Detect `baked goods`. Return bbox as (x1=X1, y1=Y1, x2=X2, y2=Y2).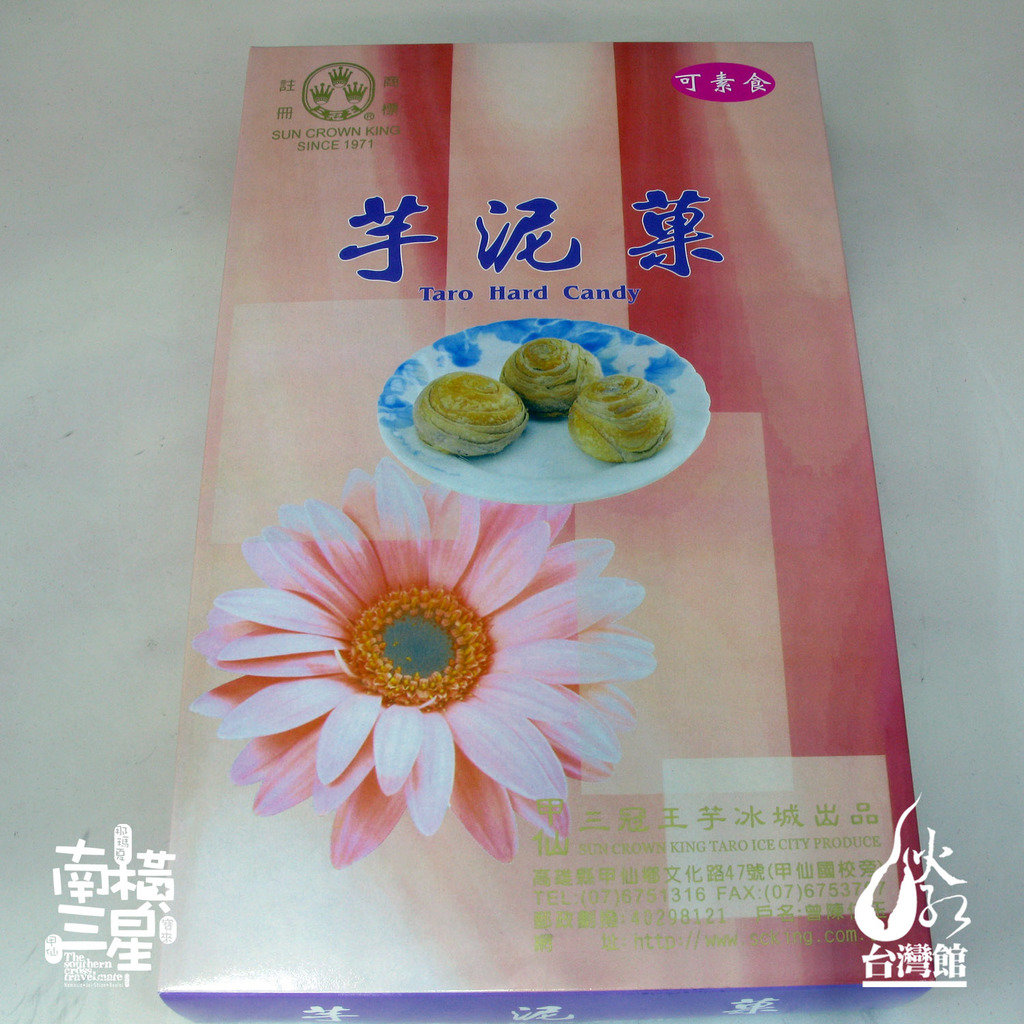
(x1=499, y1=338, x2=604, y2=421).
